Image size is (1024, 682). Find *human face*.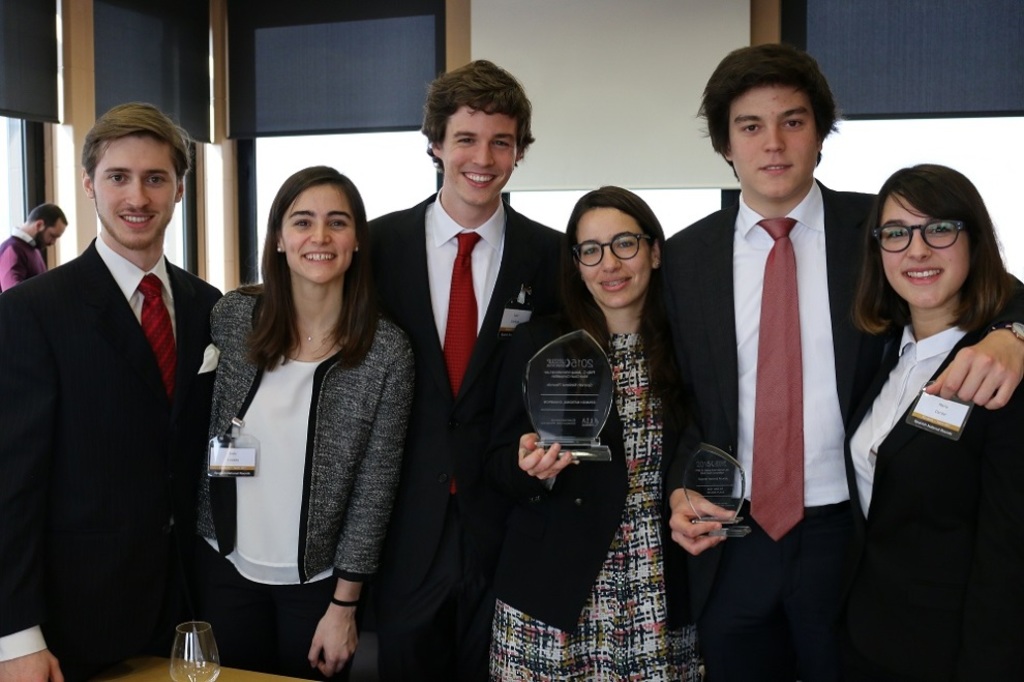
detection(94, 135, 175, 246).
